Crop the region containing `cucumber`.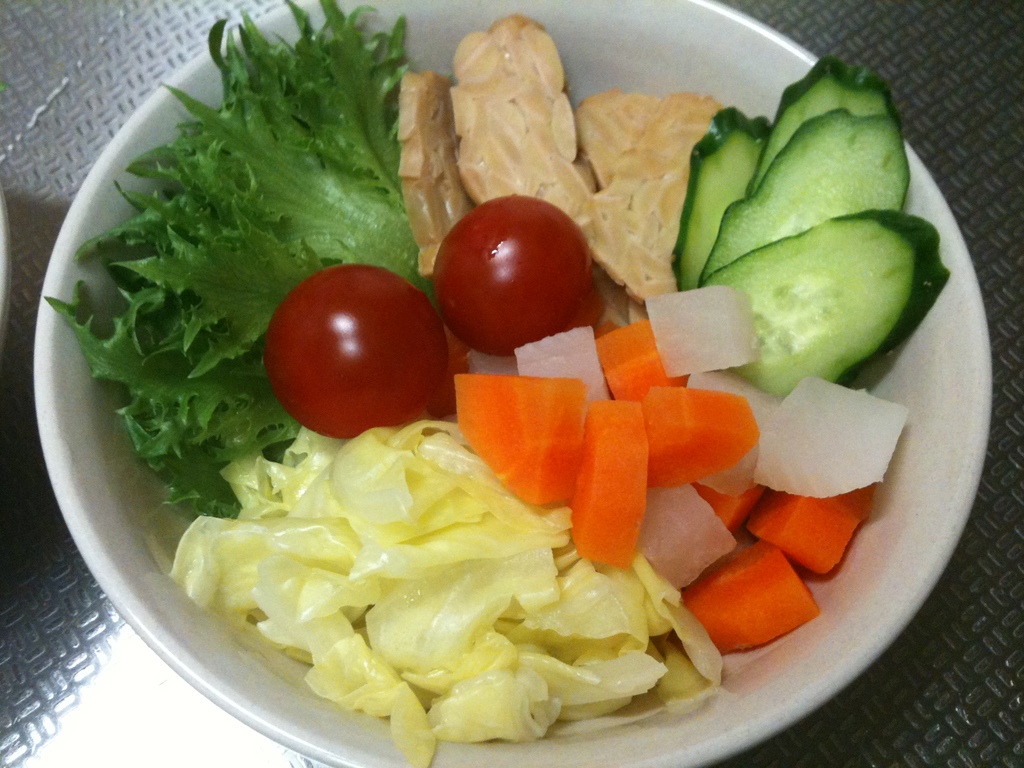
Crop region: rect(697, 105, 913, 282).
